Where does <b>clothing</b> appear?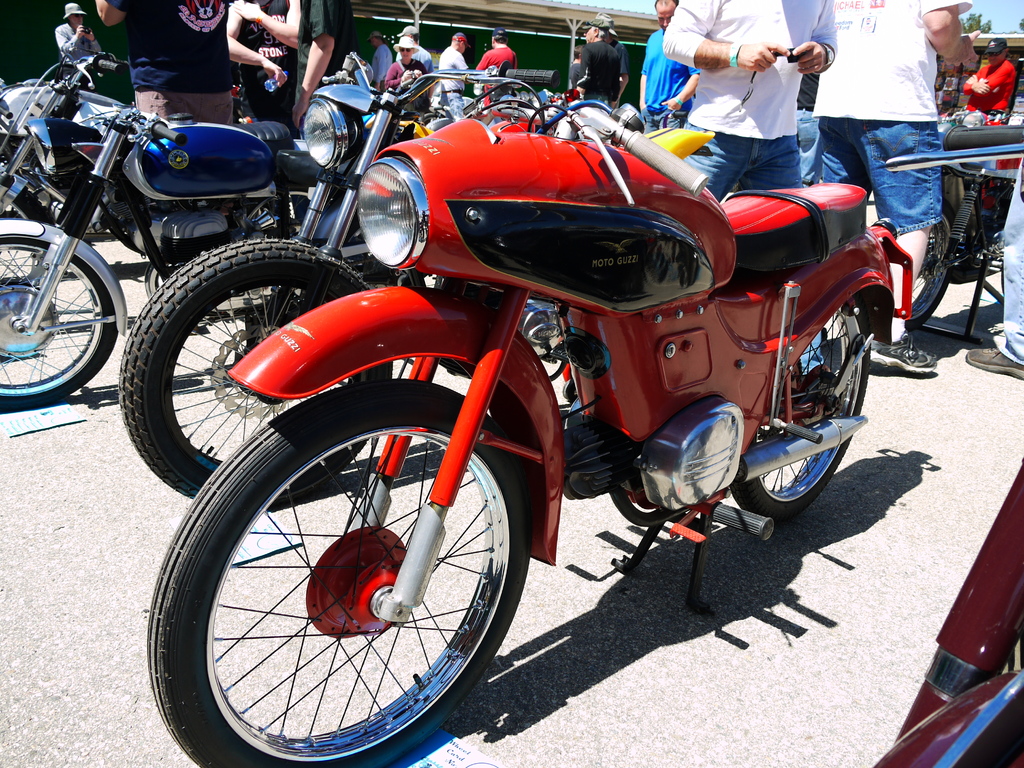
Appears at [793,77,824,188].
